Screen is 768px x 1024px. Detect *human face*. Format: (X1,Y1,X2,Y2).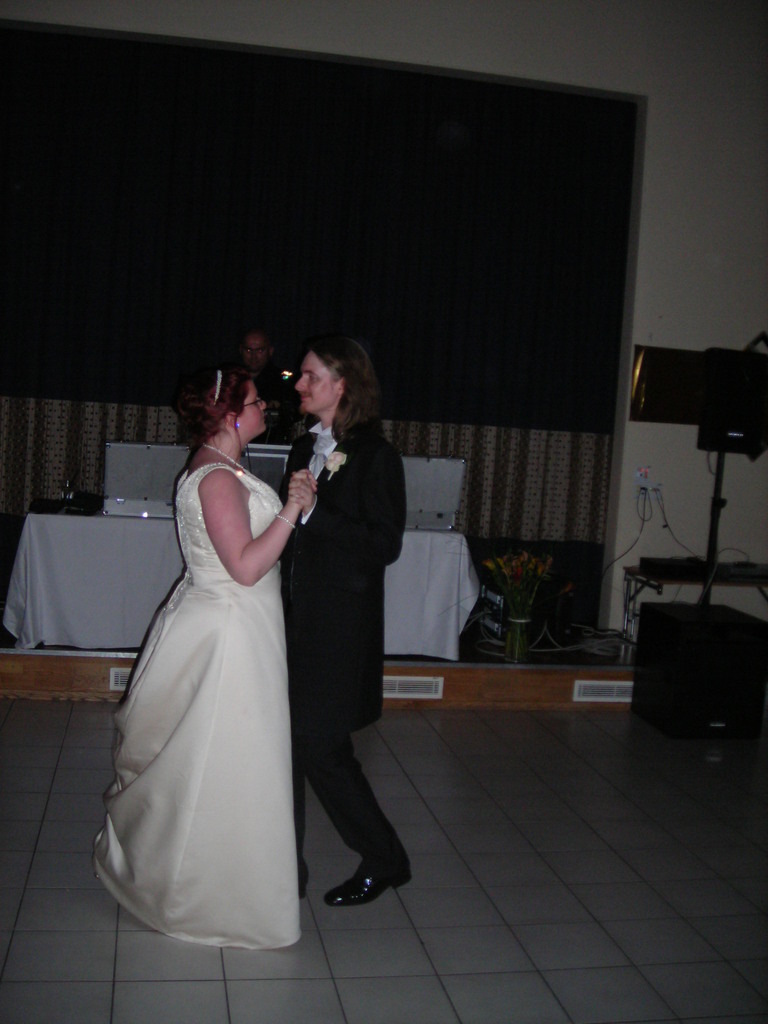
(241,388,269,438).
